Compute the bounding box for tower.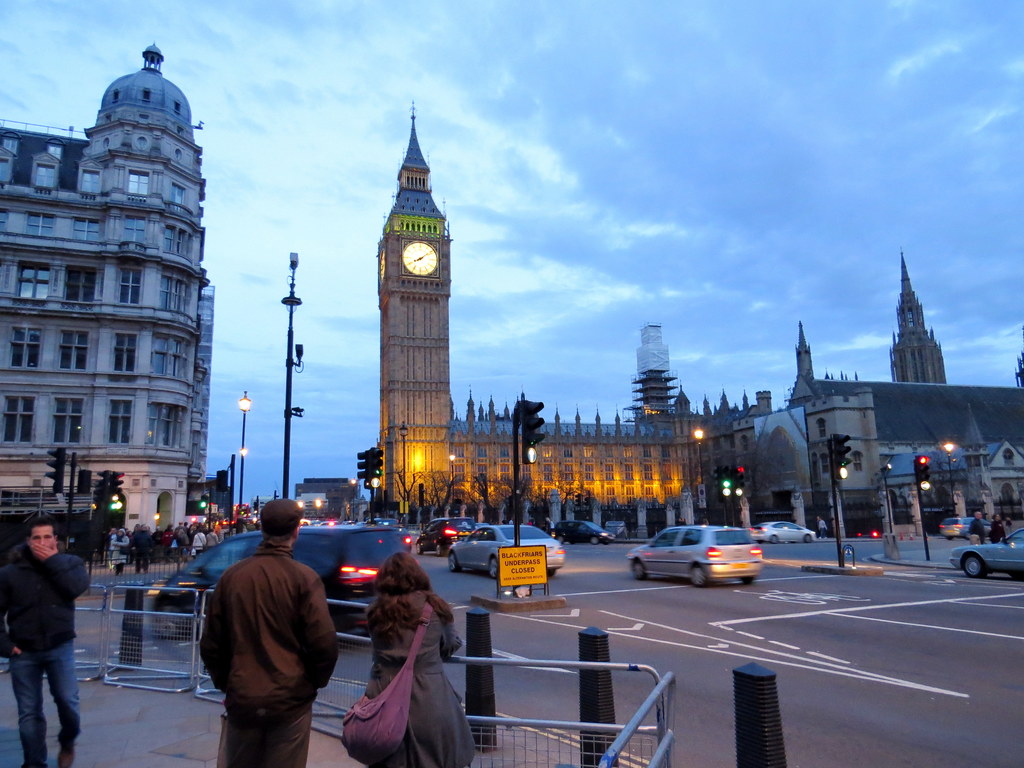
{"x1": 376, "y1": 95, "x2": 459, "y2": 519}.
